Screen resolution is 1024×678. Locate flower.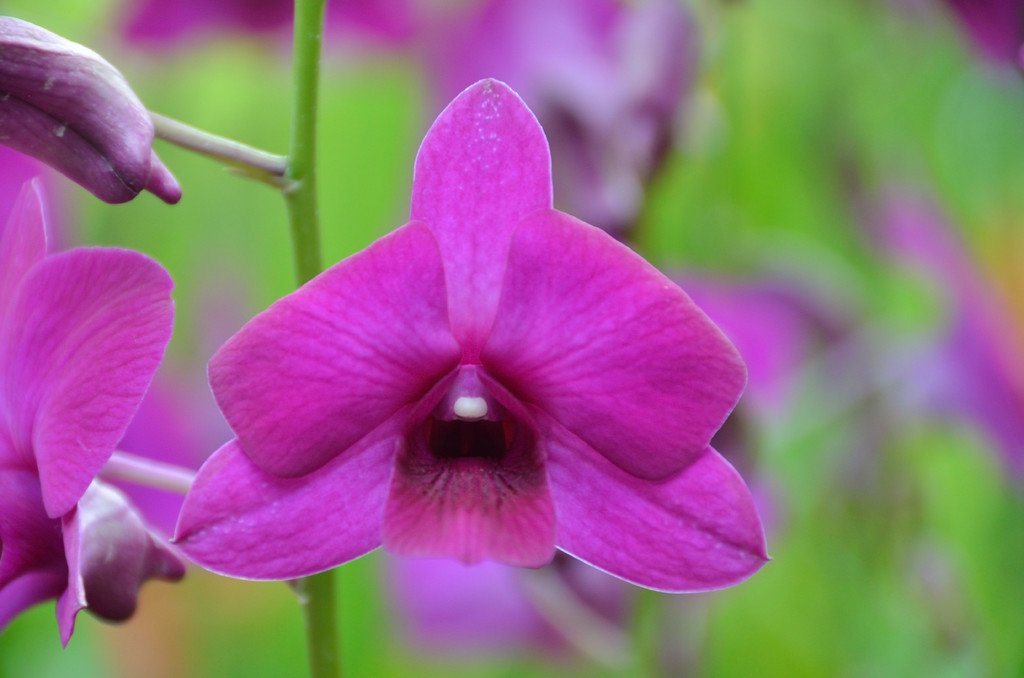
114, 0, 707, 239.
